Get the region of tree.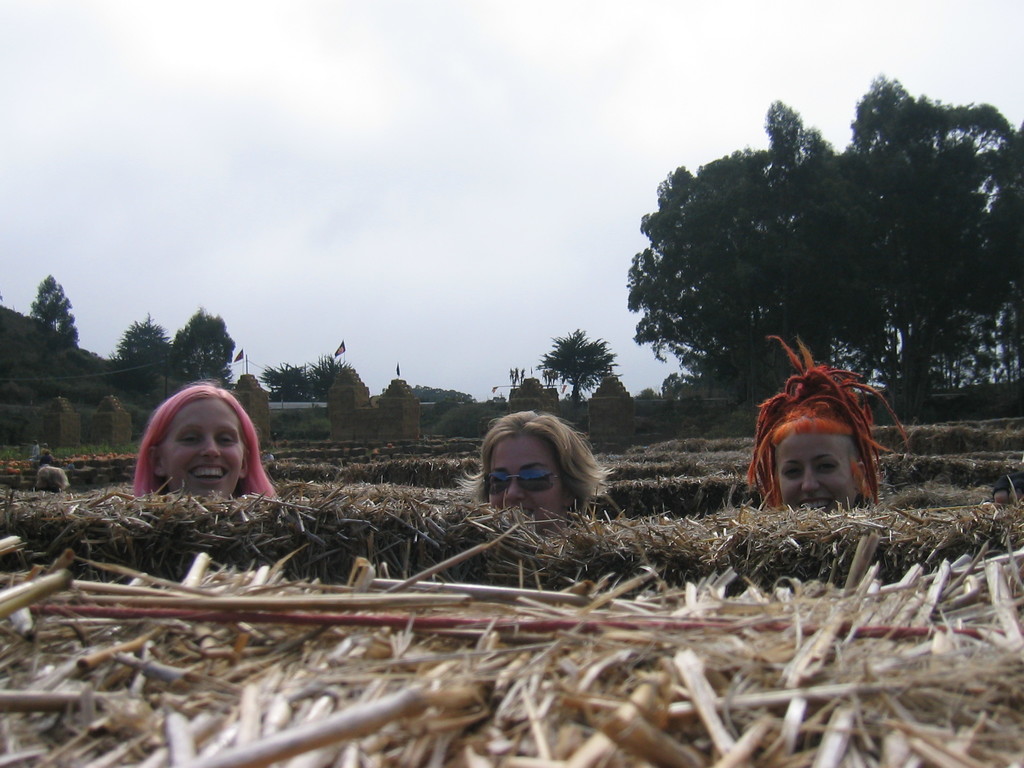
rect(111, 315, 178, 393).
